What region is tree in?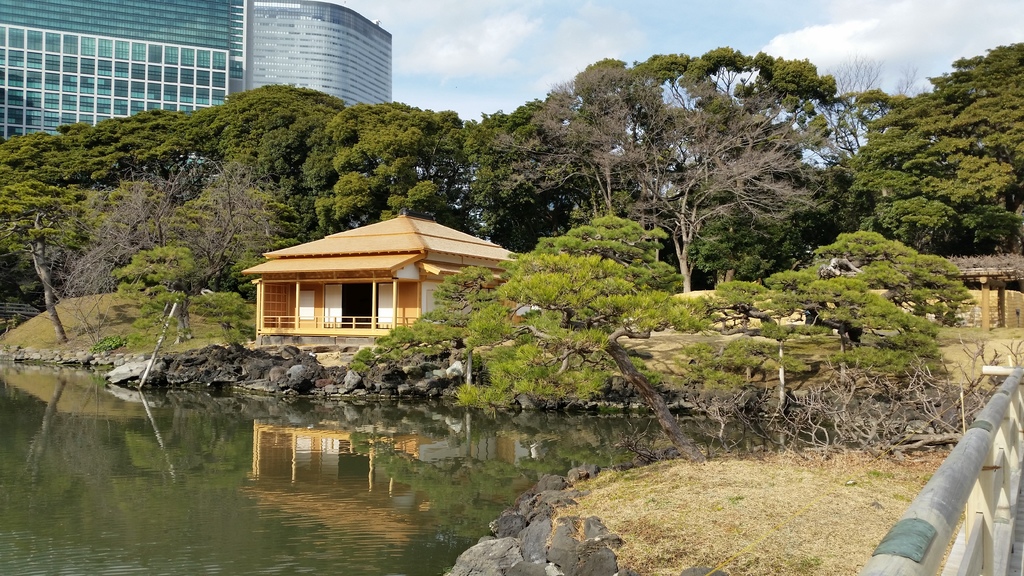
box(419, 214, 976, 447).
